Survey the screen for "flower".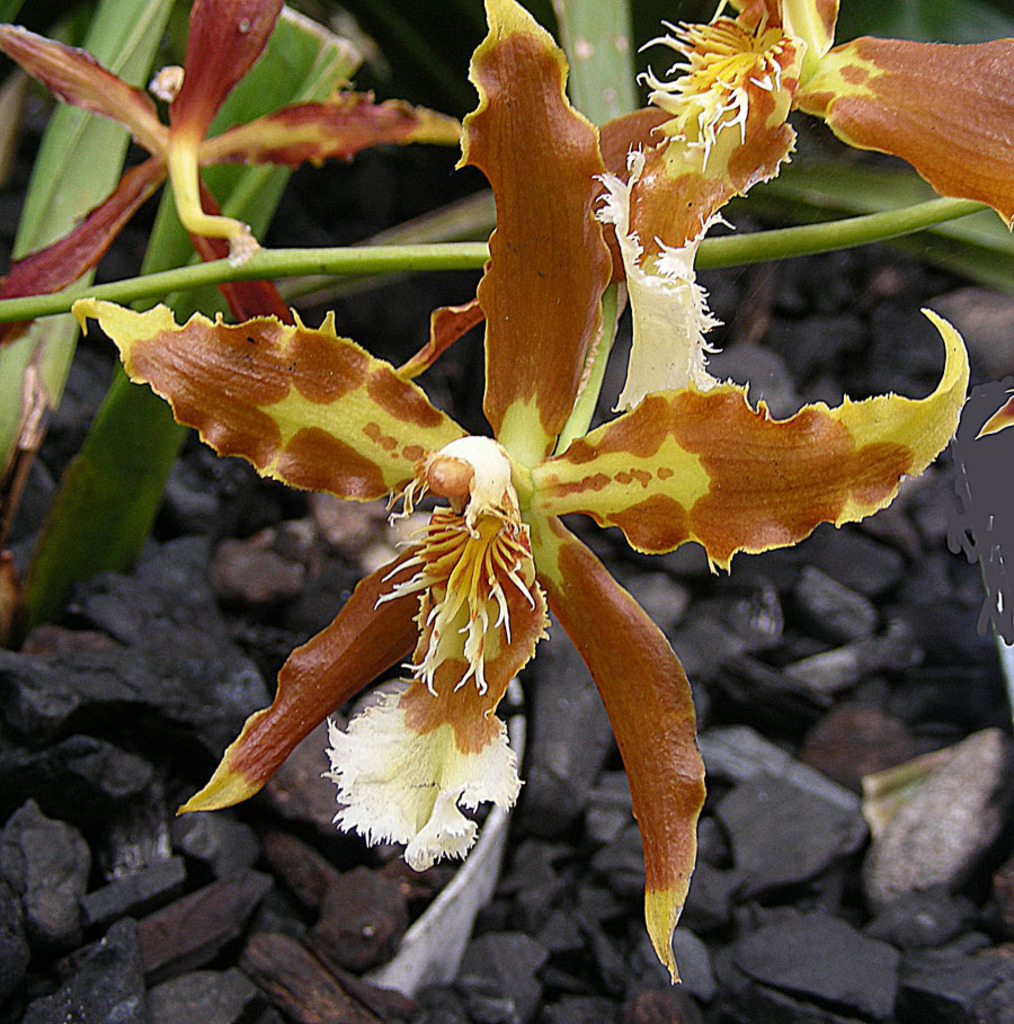
Survey found: <box>72,0,970,990</box>.
